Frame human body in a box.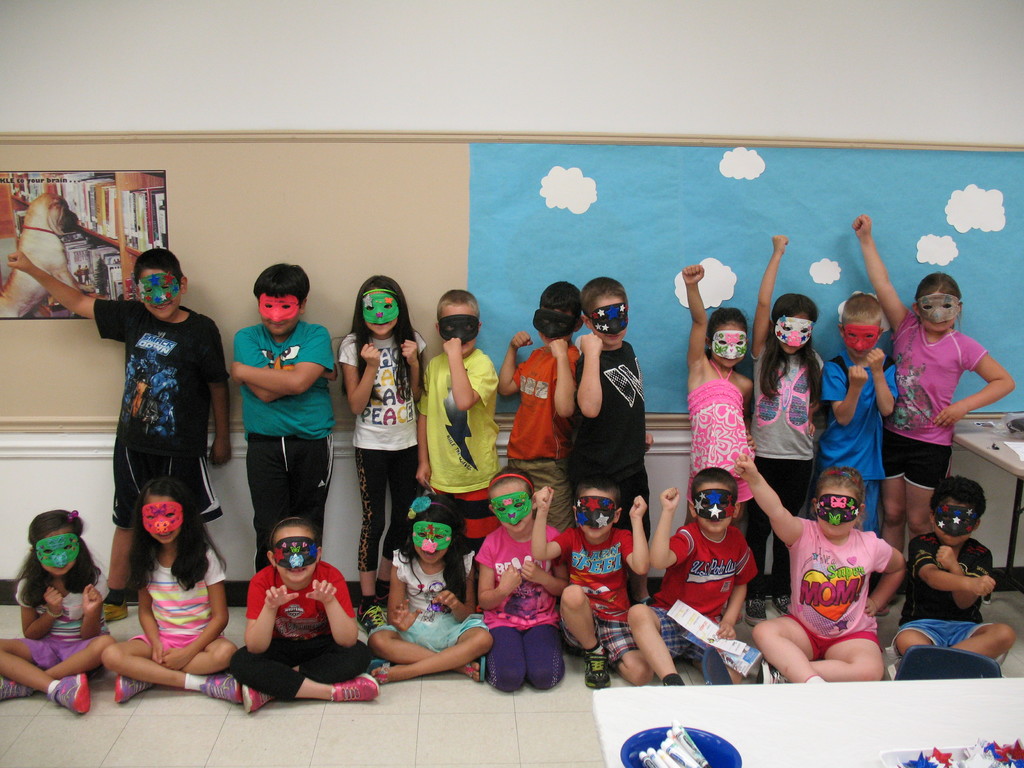
{"left": 820, "top": 291, "right": 907, "bottom": 541}.
